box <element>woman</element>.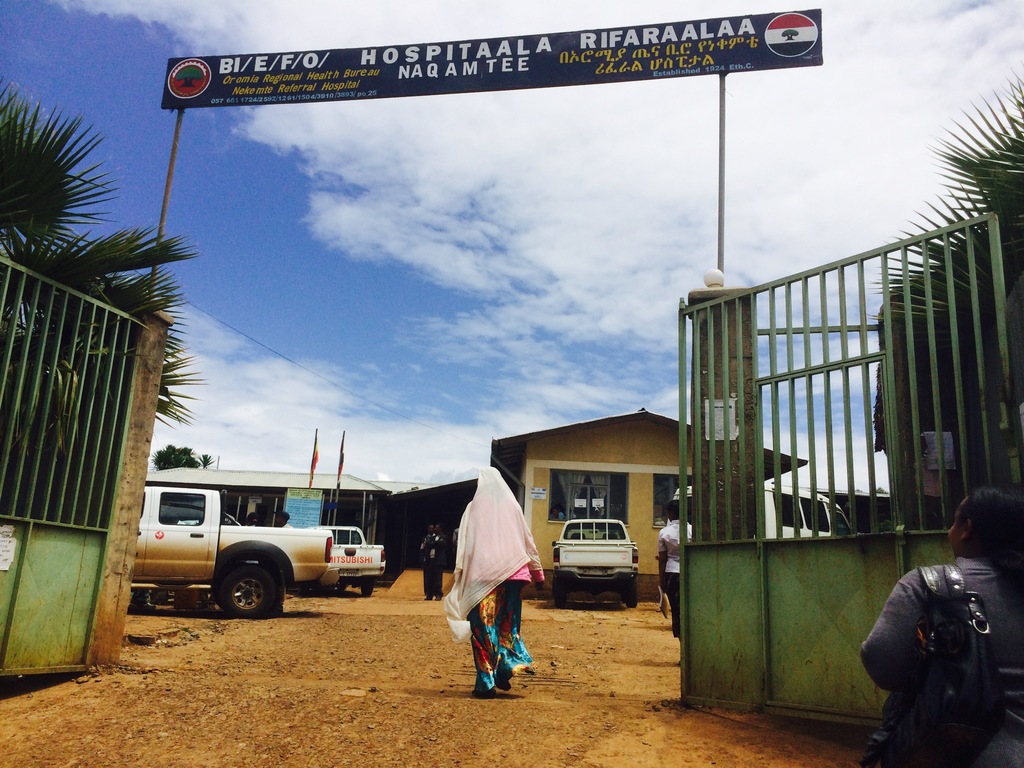
856:484:1023:767.
